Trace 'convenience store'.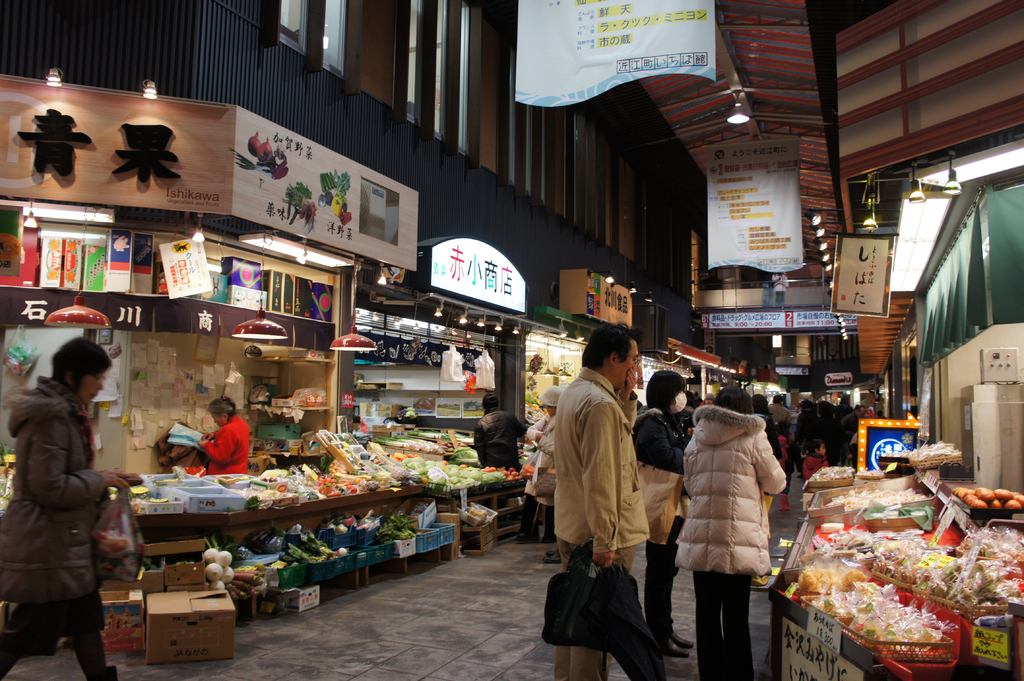
Traced to (0,97,1022,680).
